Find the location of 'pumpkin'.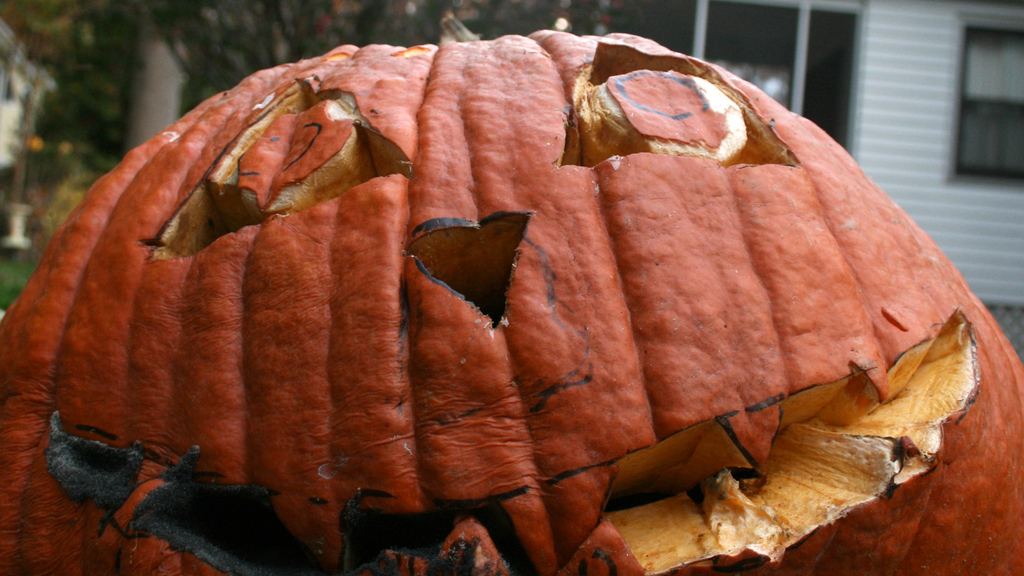
Location: rect(0, 5, 1023, 574).
